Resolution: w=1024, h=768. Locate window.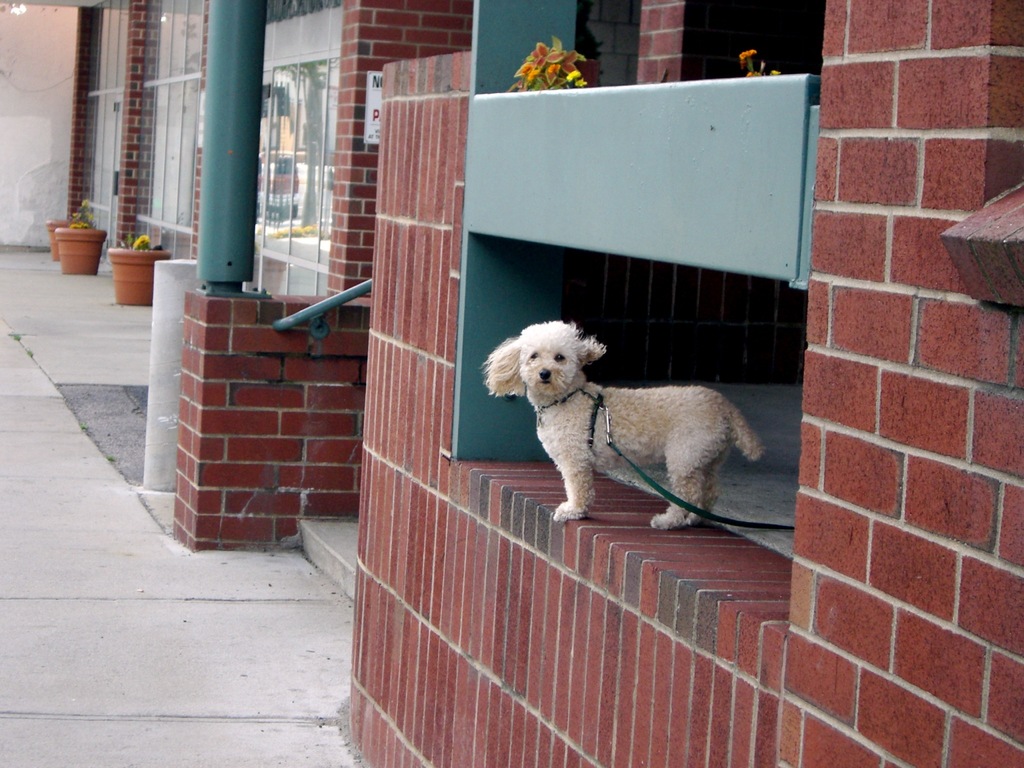
Rect(681, 0, 828, 82).
